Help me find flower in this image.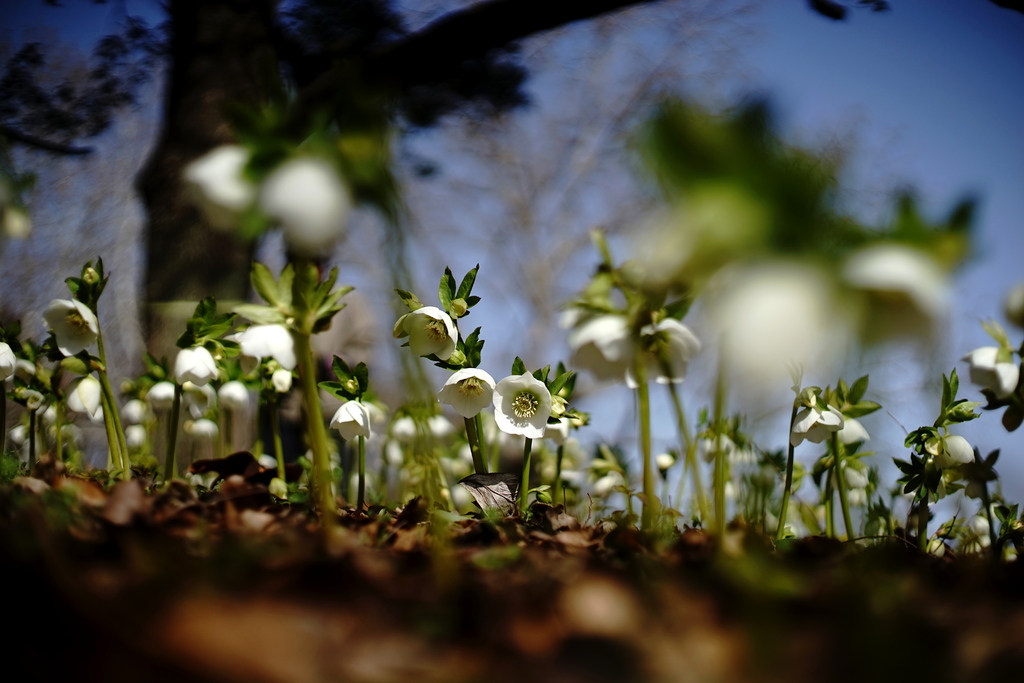
Found it: detection(565, 317, 636, 383).
